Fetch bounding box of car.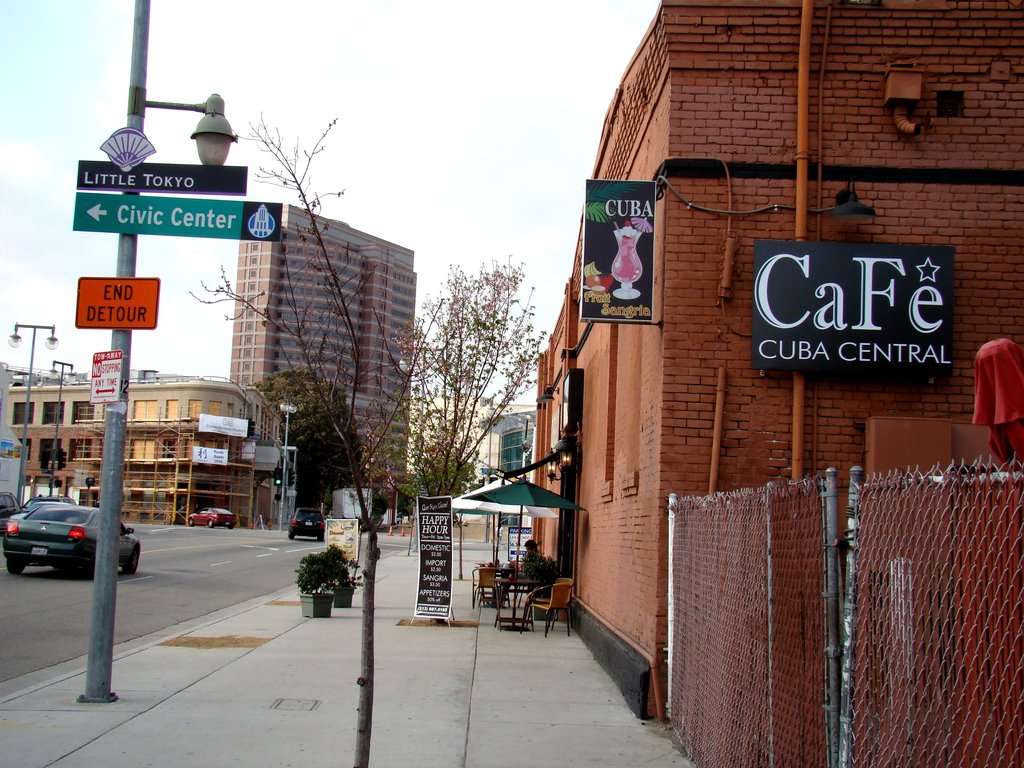
Bbox: bbox=(288, 506, 325, 542).
